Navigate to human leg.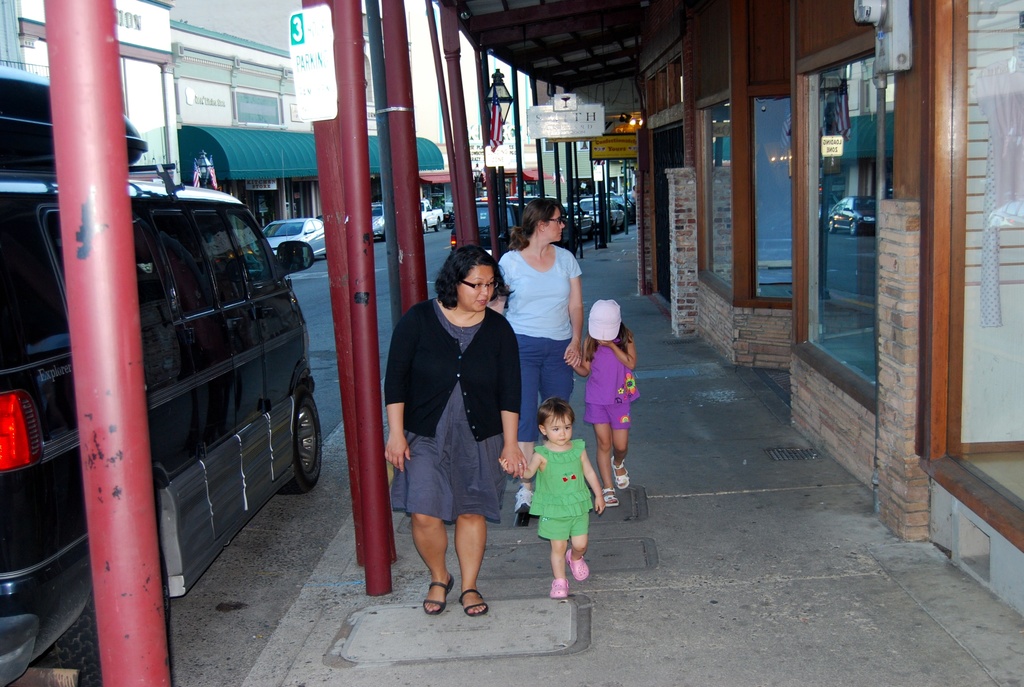
Navigation target: {"left": 547, "top": 345, "right": 573, "bottom": 406}.
